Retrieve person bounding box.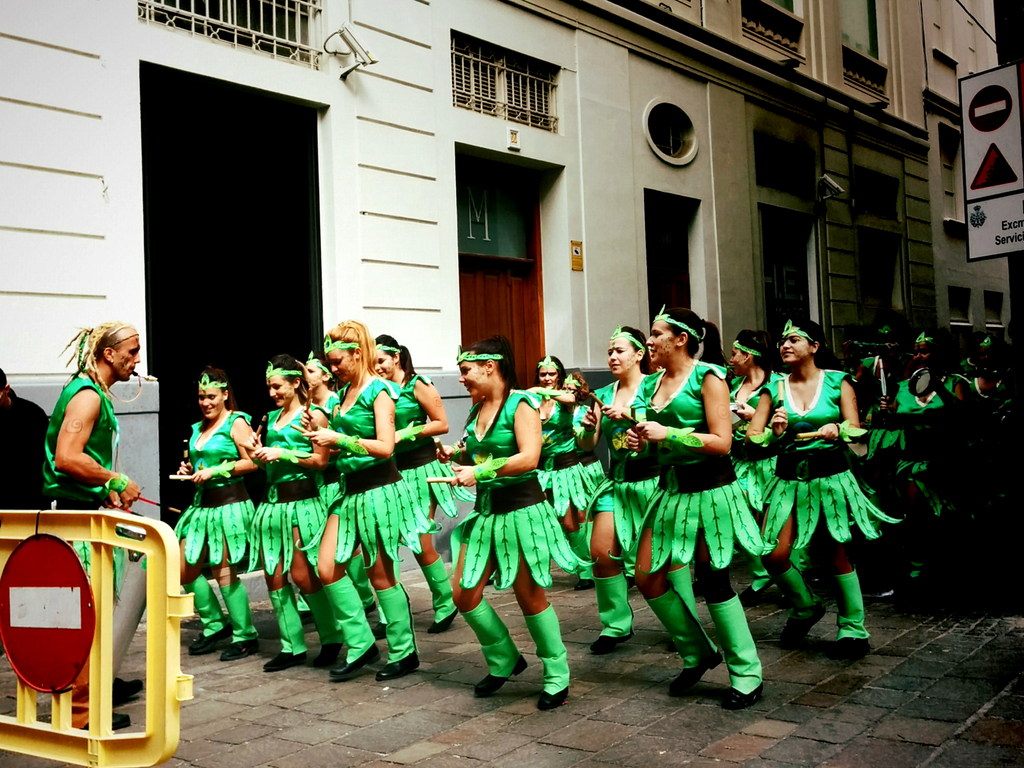
Bounding box: (178, 369, 256, 647).
